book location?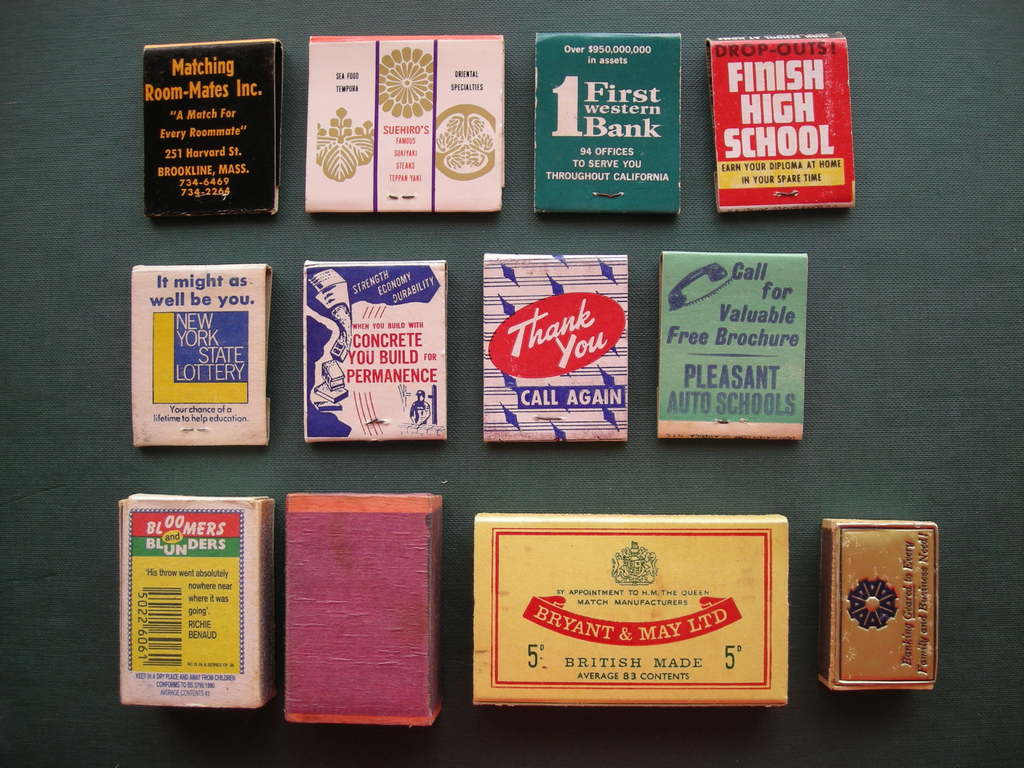
[left=285, top=492, right=452, bottom=729]
